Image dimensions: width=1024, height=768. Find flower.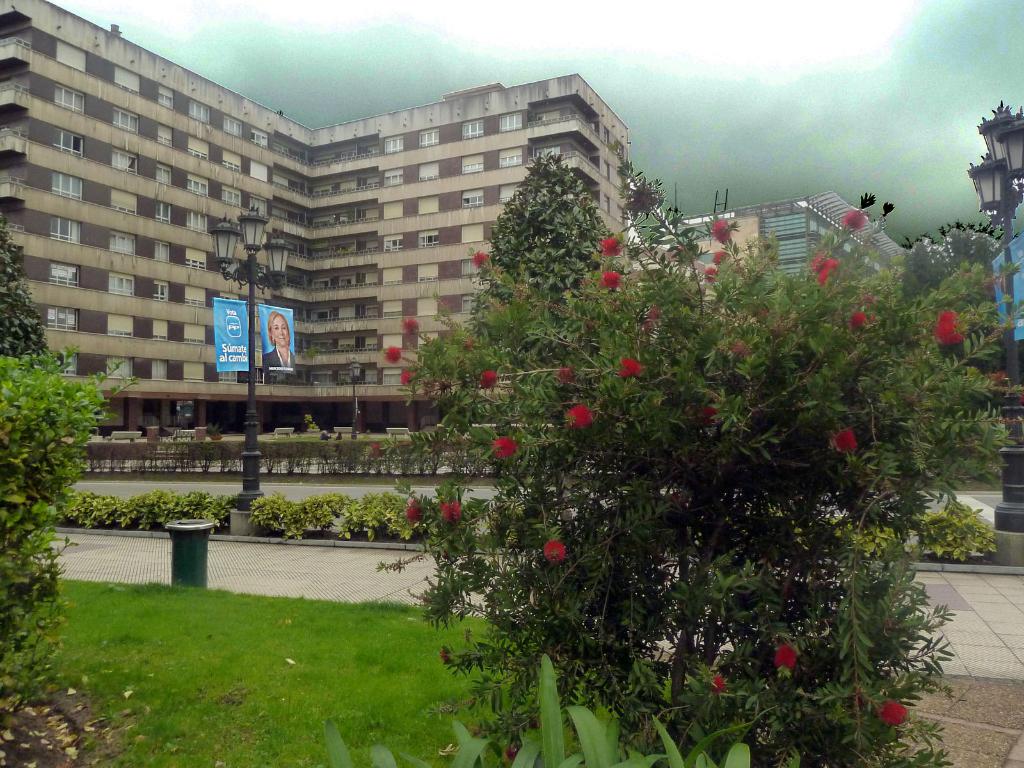
bbox=(437, 650, 451, 666).
